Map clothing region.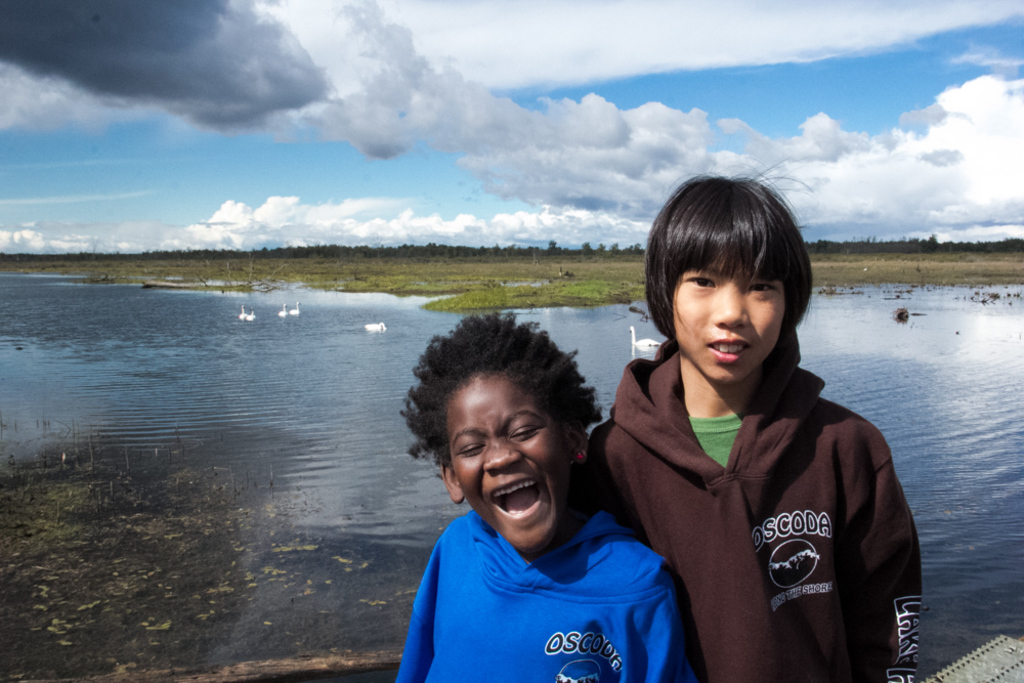
Mapped to 599,302,914,675.
